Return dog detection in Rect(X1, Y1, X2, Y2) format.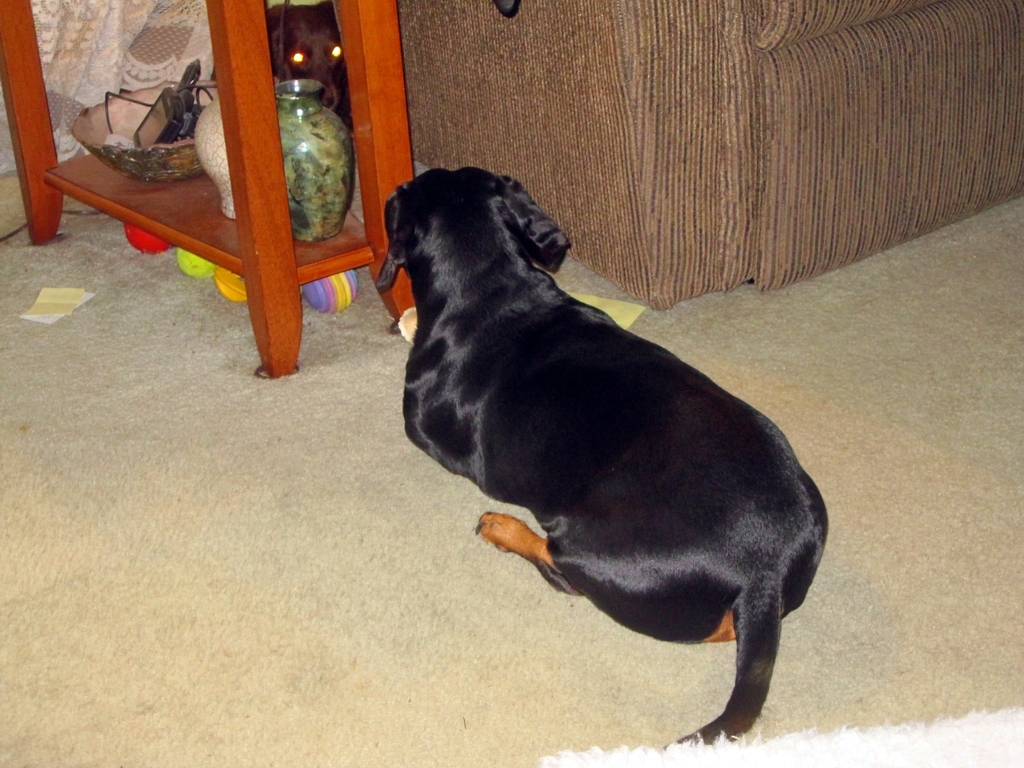
Rect(369, 169, 830, 751).
